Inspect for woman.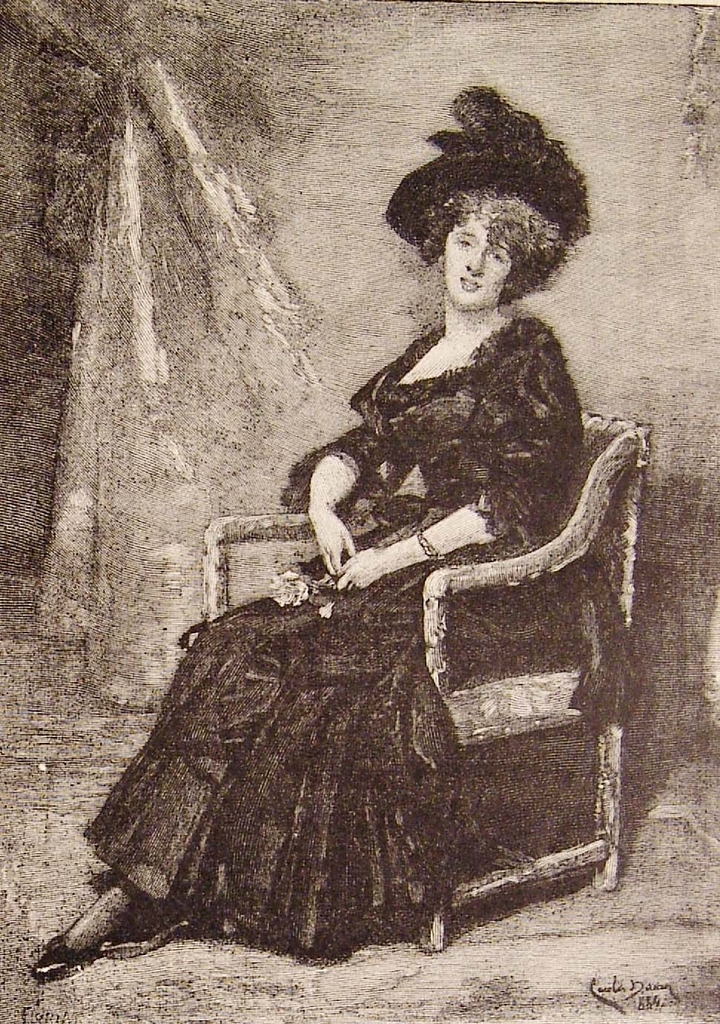
Inspection: [161, 120, 647, 890].
